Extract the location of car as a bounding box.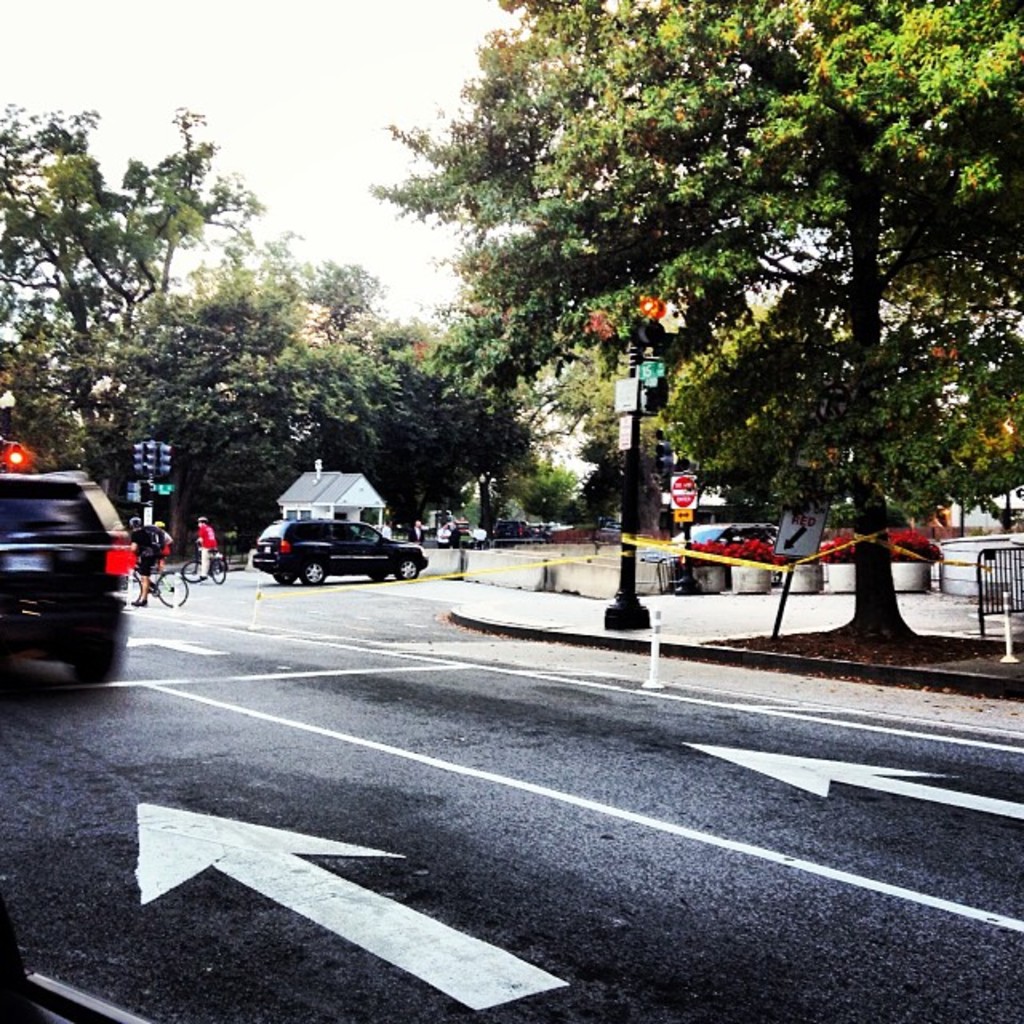
<region>2, 461, 147, 694</region>.
